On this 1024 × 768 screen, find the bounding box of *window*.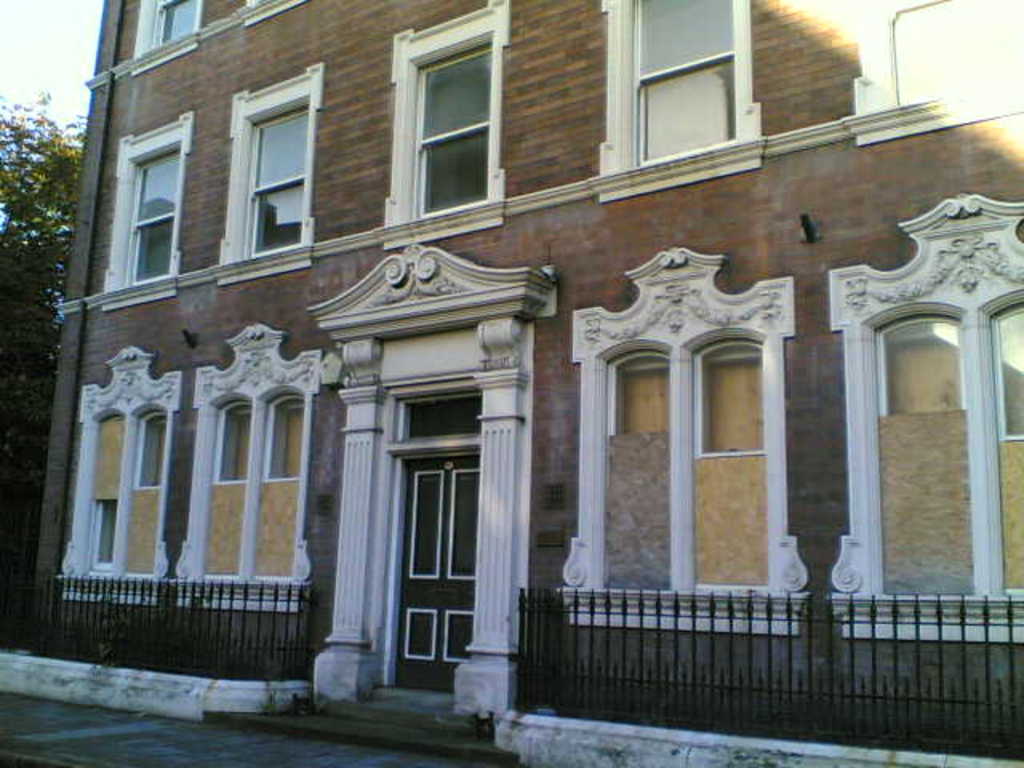
Bounding box: region(245, 94, 309, 250).
